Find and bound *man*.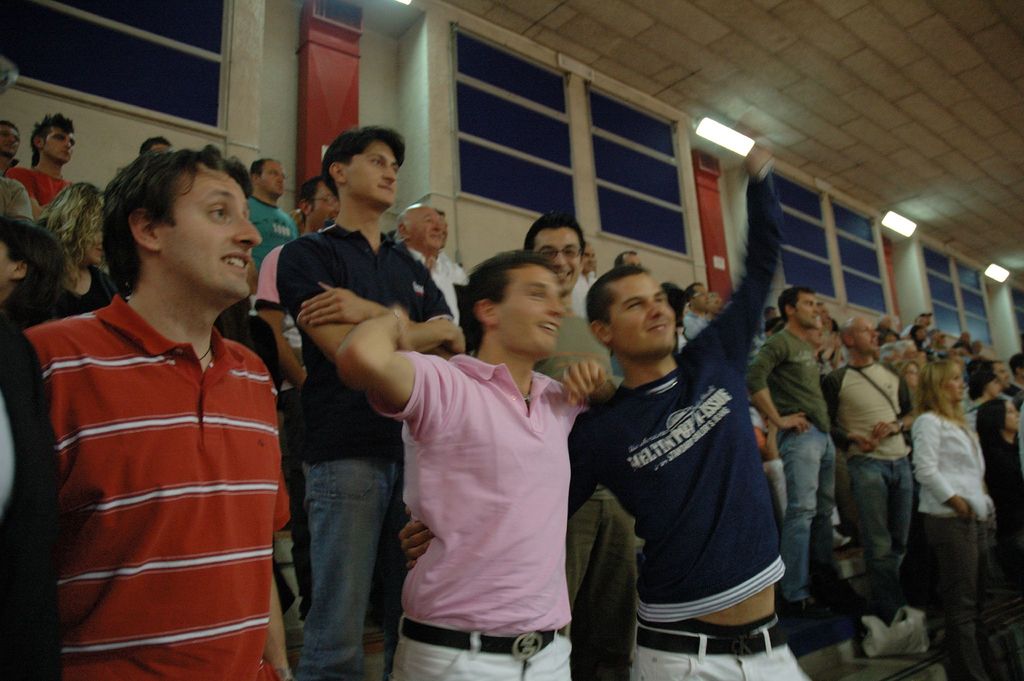
Bound: left=276, top=125, right=467, bottom=680.
